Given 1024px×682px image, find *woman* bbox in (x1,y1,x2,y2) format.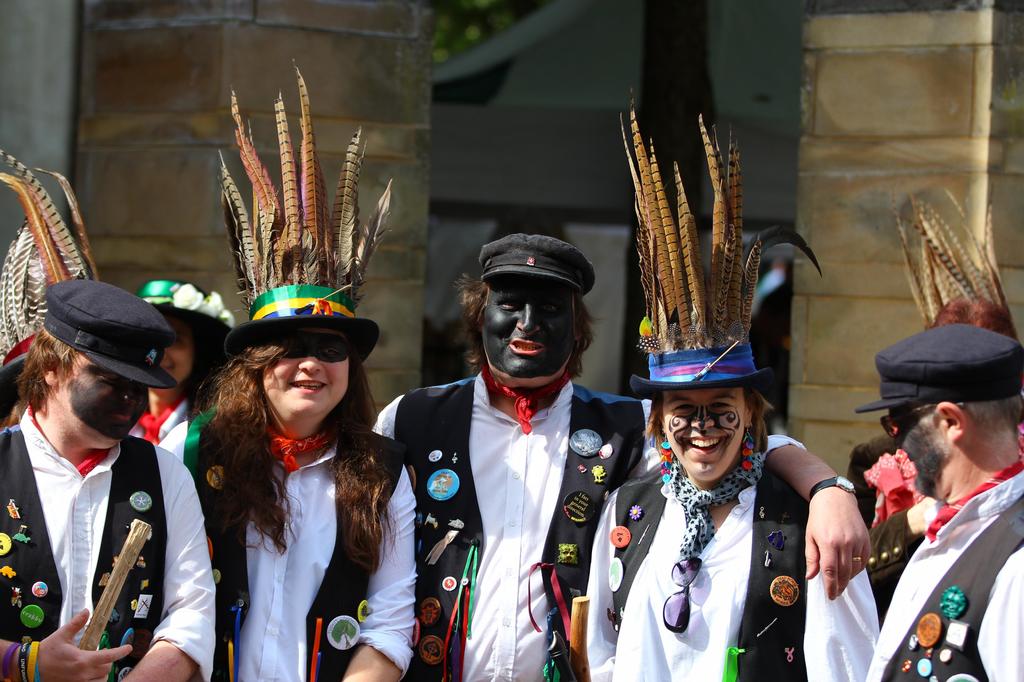
(572,94,884,681).
